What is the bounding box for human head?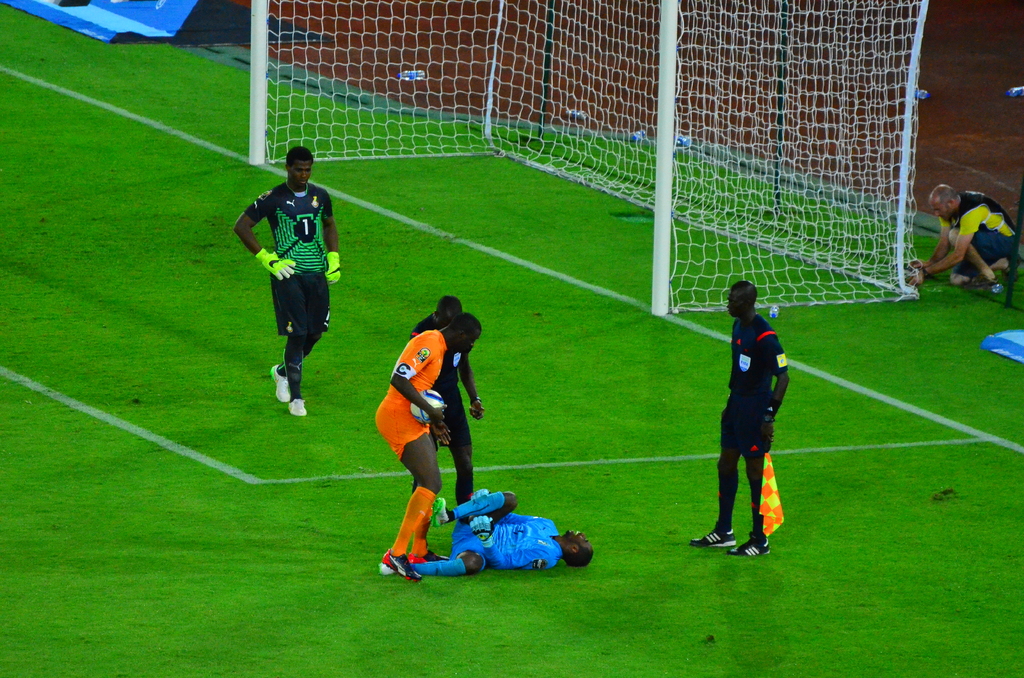
Rect(561, 528, 595, 568).
